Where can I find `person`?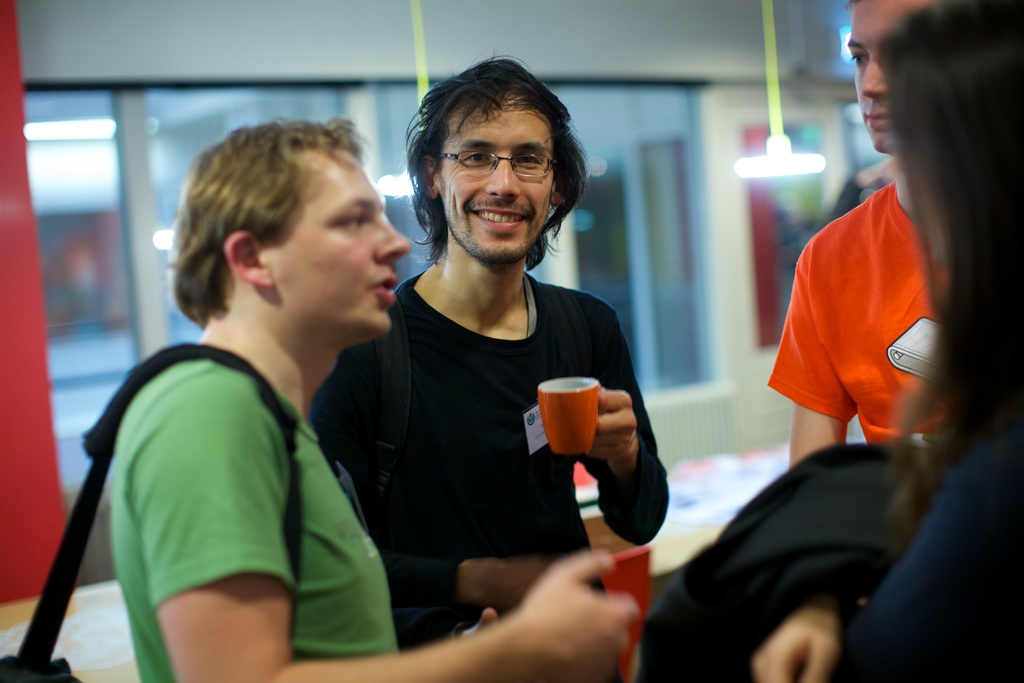
You can find it at (x1=60, y1=132, x2=429, y2=673).
